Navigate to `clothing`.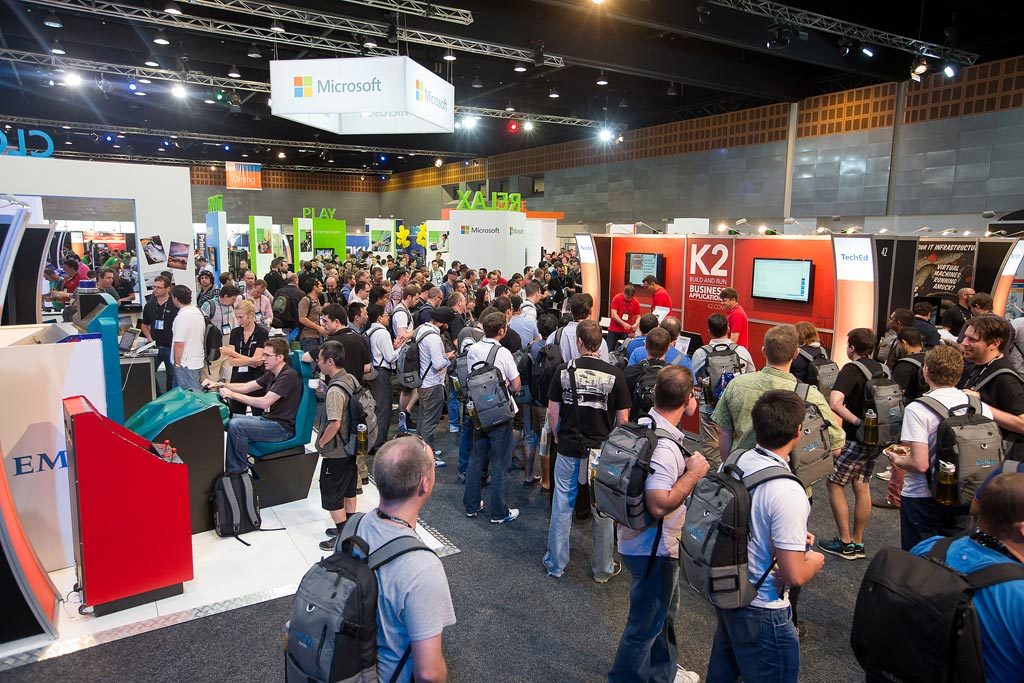
Navigation target: Rect(908, 316, 940, 348).
